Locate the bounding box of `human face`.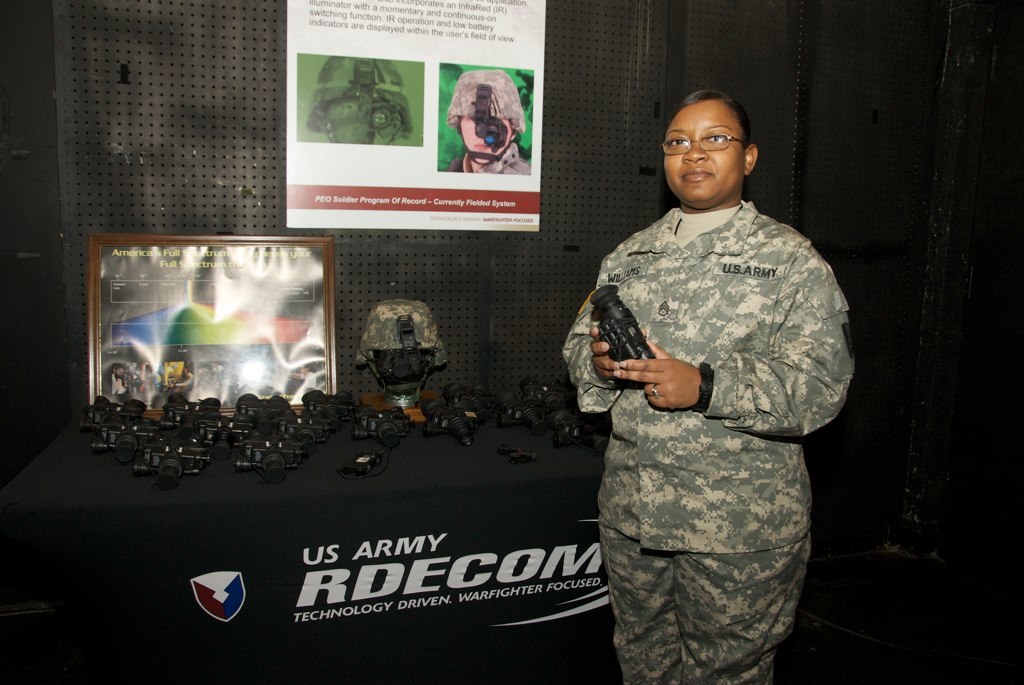
Bounding box: (664,100,747,211).
